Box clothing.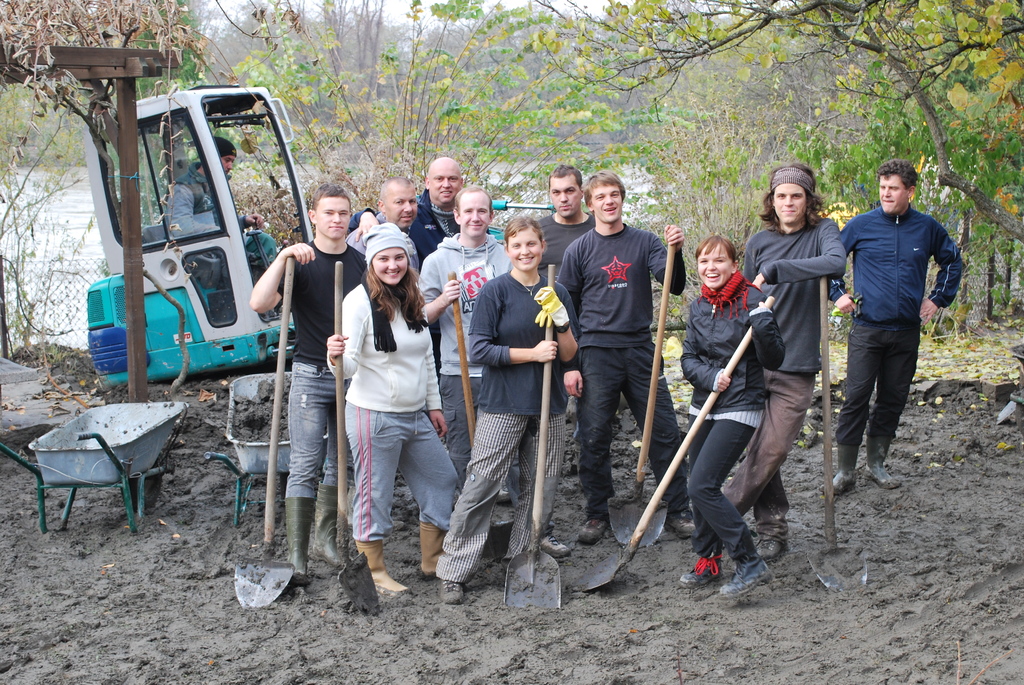
rect(281, 240, 367, 498).
